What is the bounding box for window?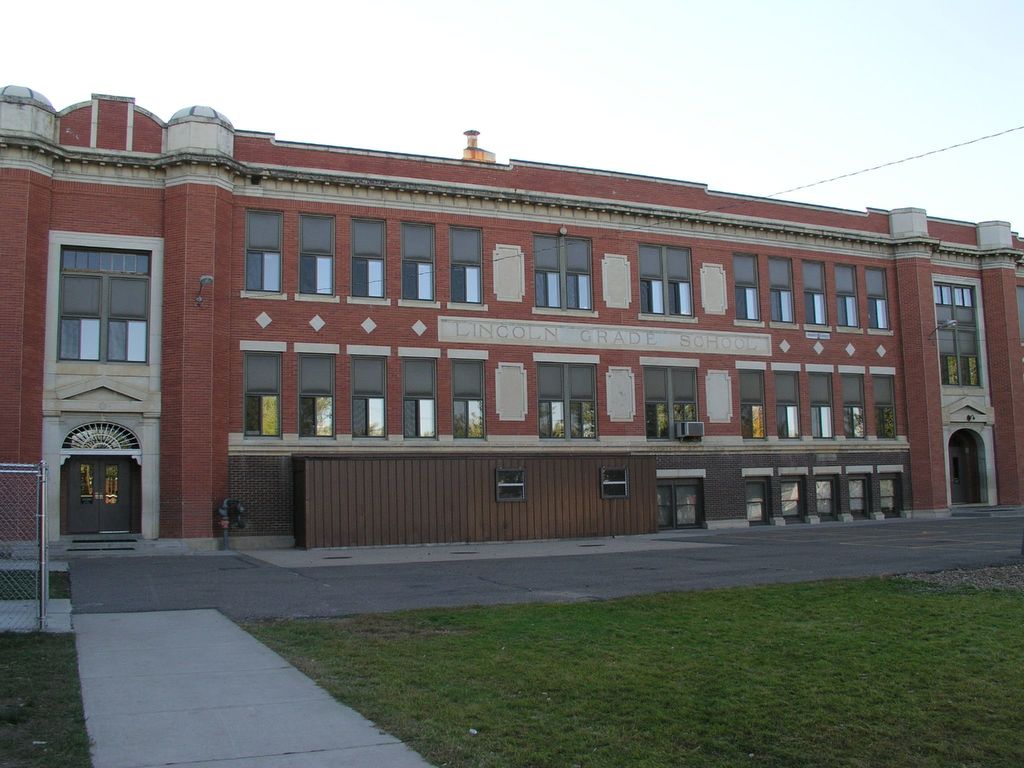
<box>773,367,800,439</box>.
